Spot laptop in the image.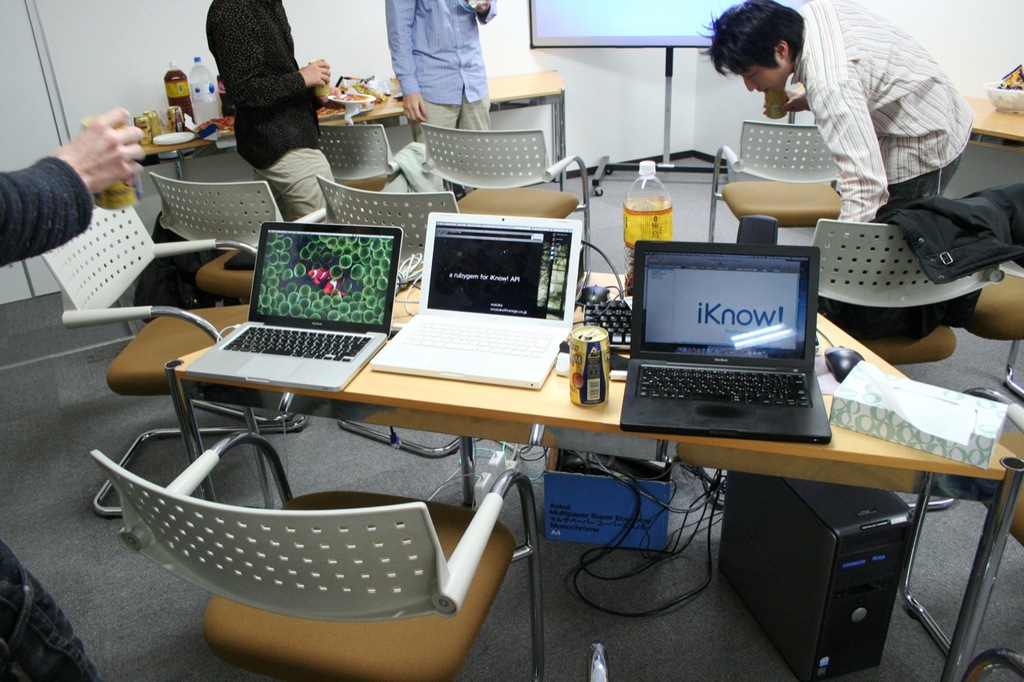
laptop found at box=[370, 211, 582, 389].
